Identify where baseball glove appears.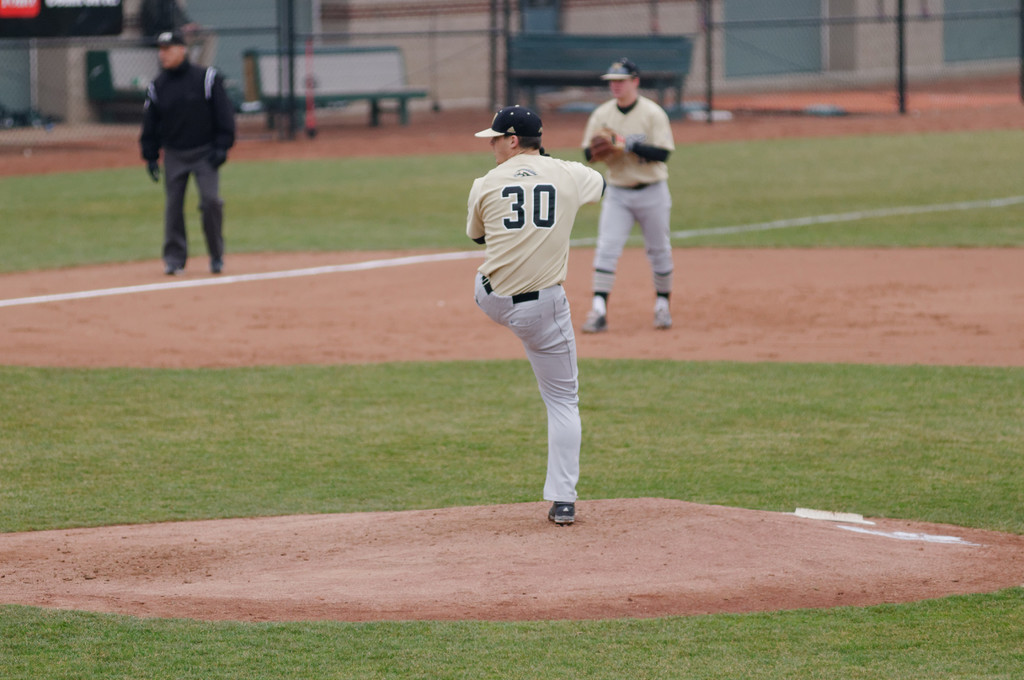
Appears at BBox(589, 120, 624, 165).
